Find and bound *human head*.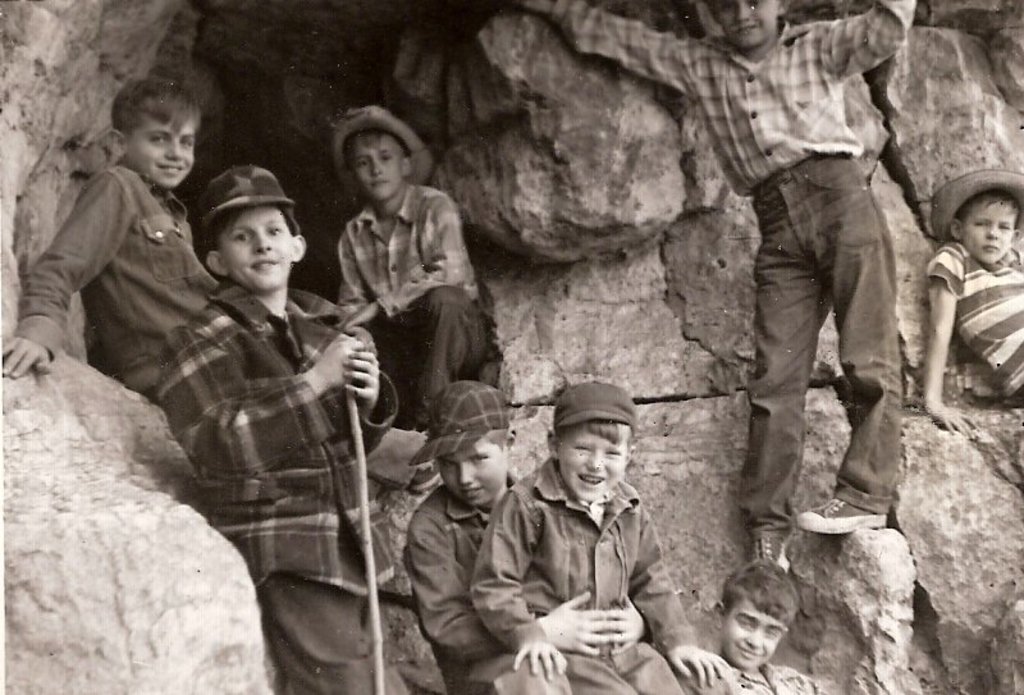
Bound: region(708, 0, 791, 47).
